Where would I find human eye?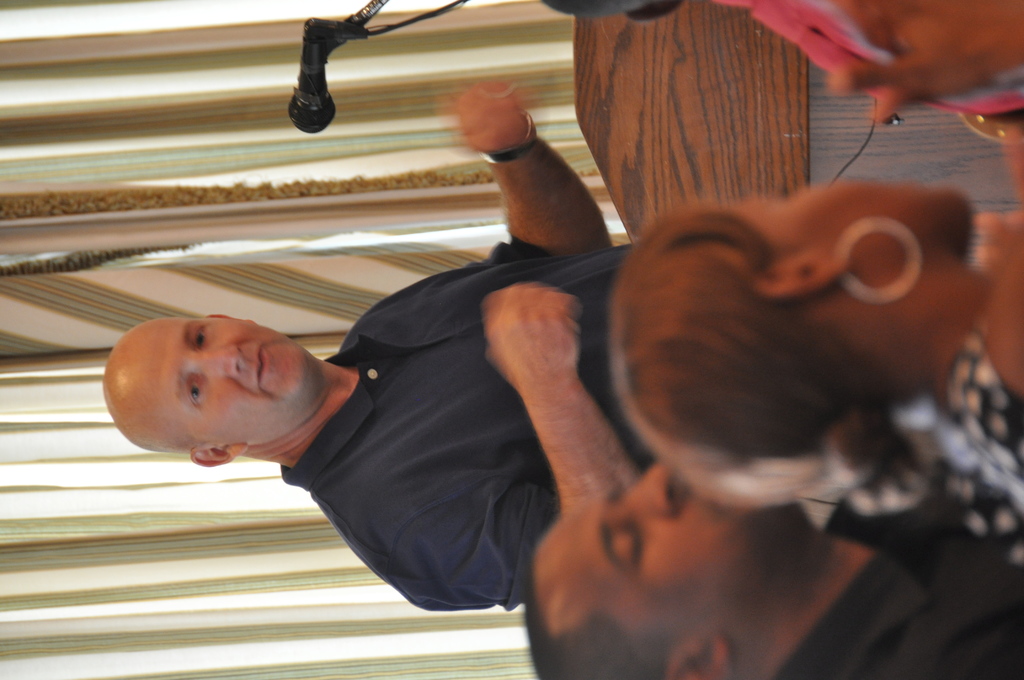
At 604/521/643/568.
